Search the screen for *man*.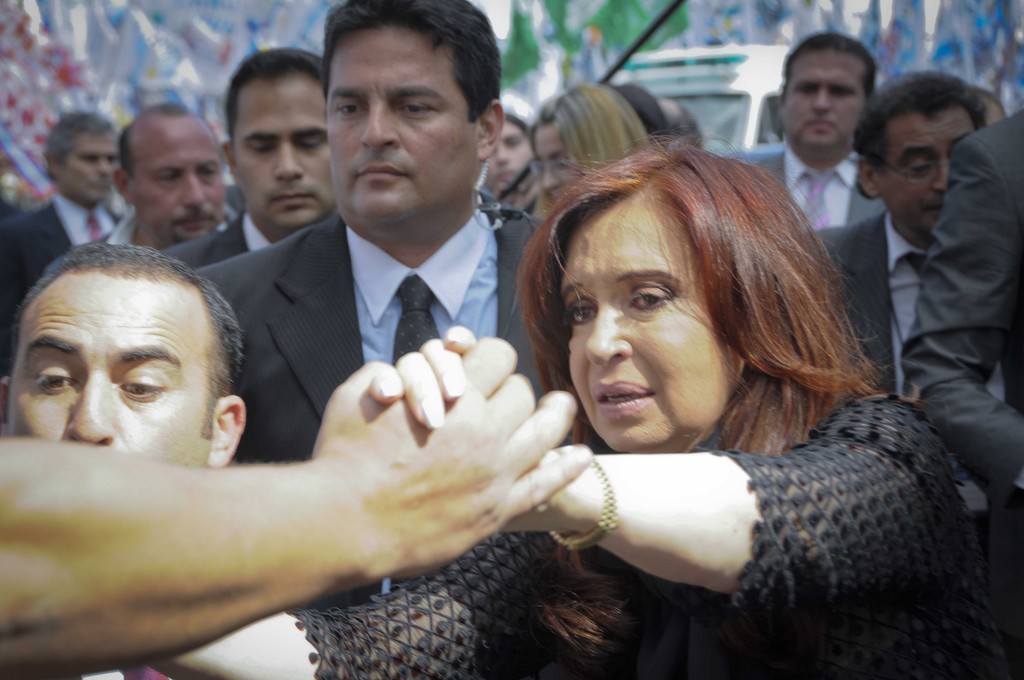
Found at bbox=[162, 47, 340, 271].
